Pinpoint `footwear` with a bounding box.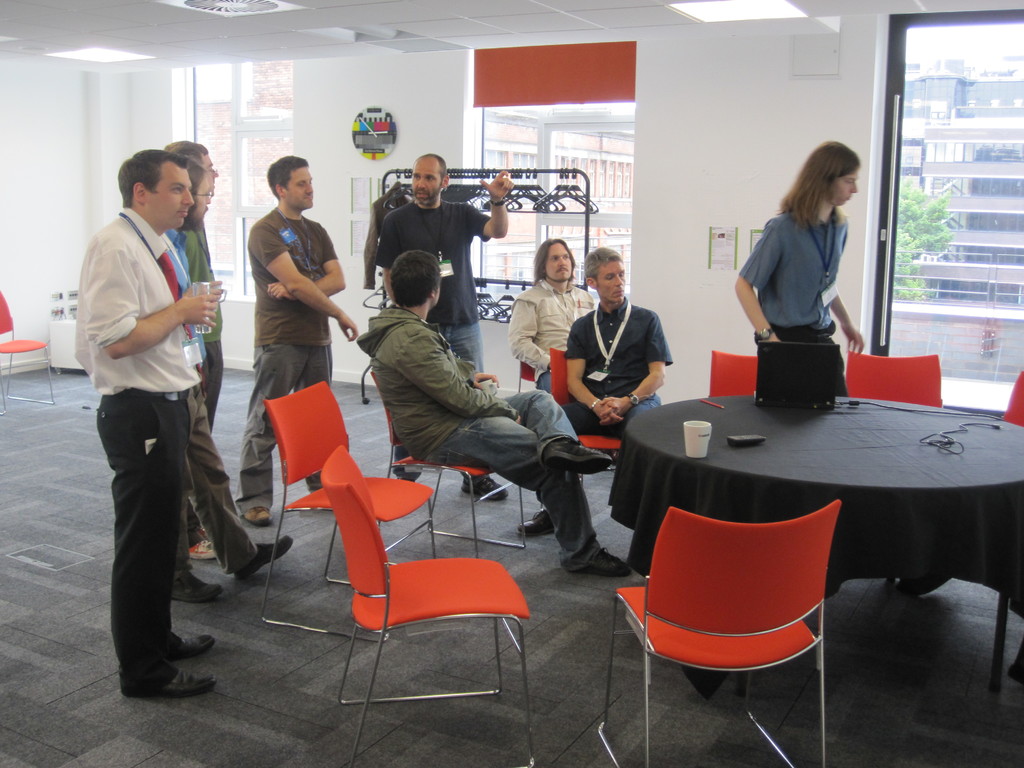
crop(122, 666, 219, 702).
